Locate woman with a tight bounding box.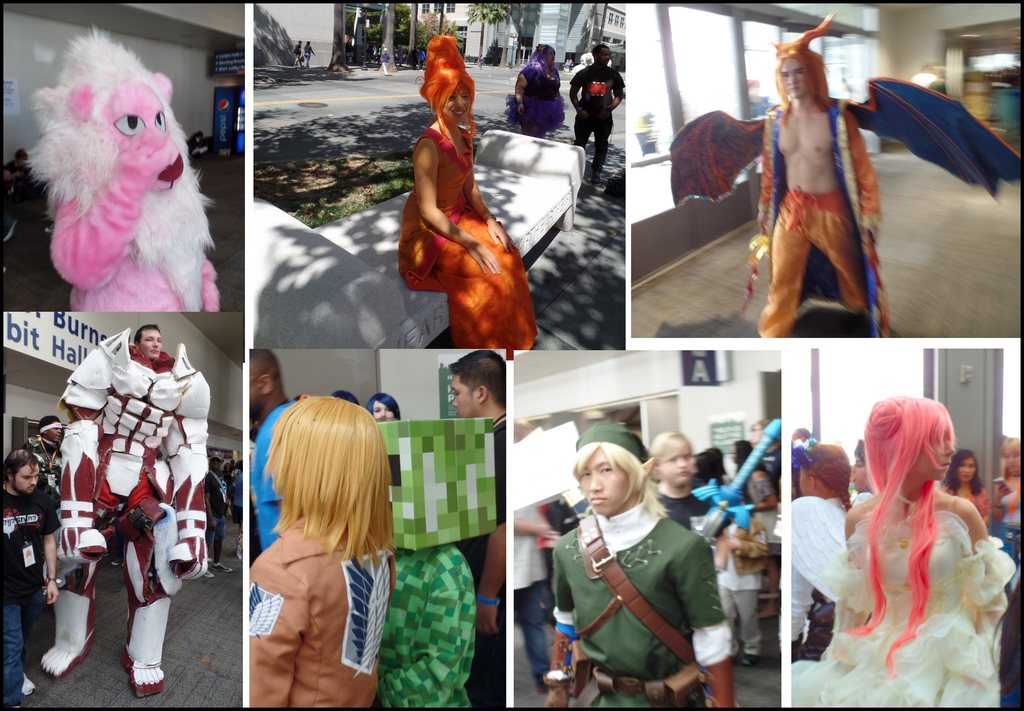
{"left": 245, "top": 392, "right": 401, "bottom": 703}.
